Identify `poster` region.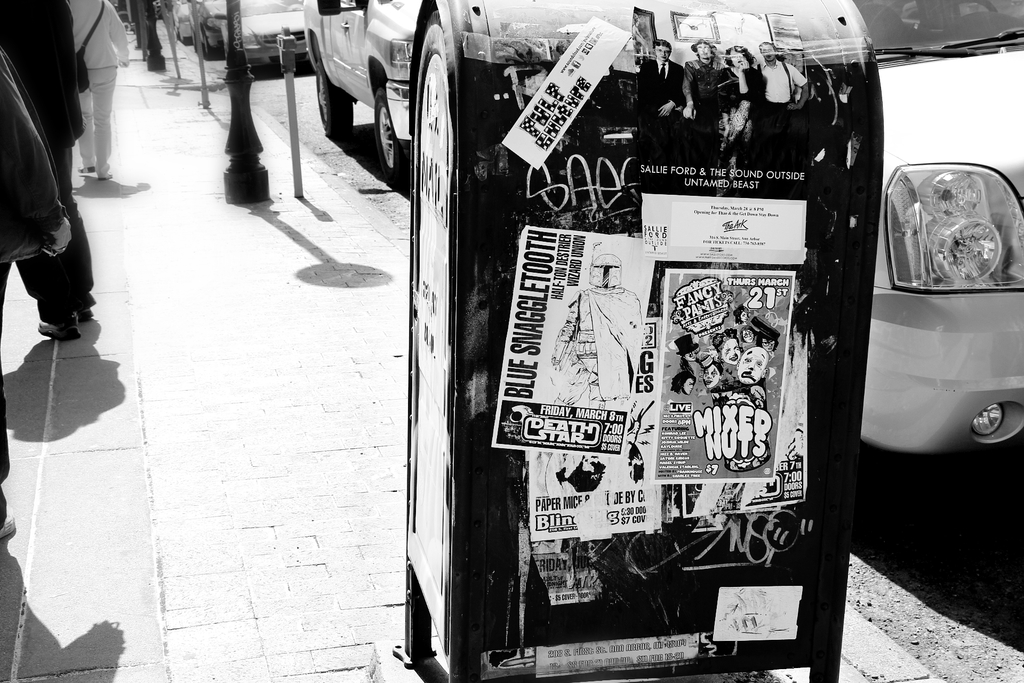
Region: x1=657, y1=270, x2=796, y2=481.
